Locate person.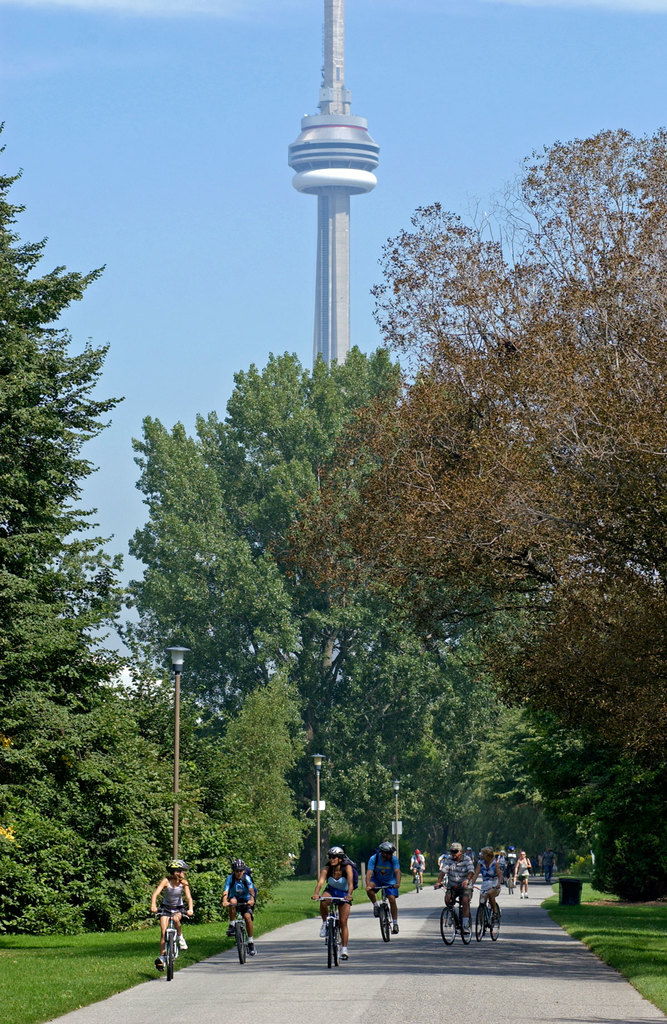
Bounding box: 511,849,536,899.
